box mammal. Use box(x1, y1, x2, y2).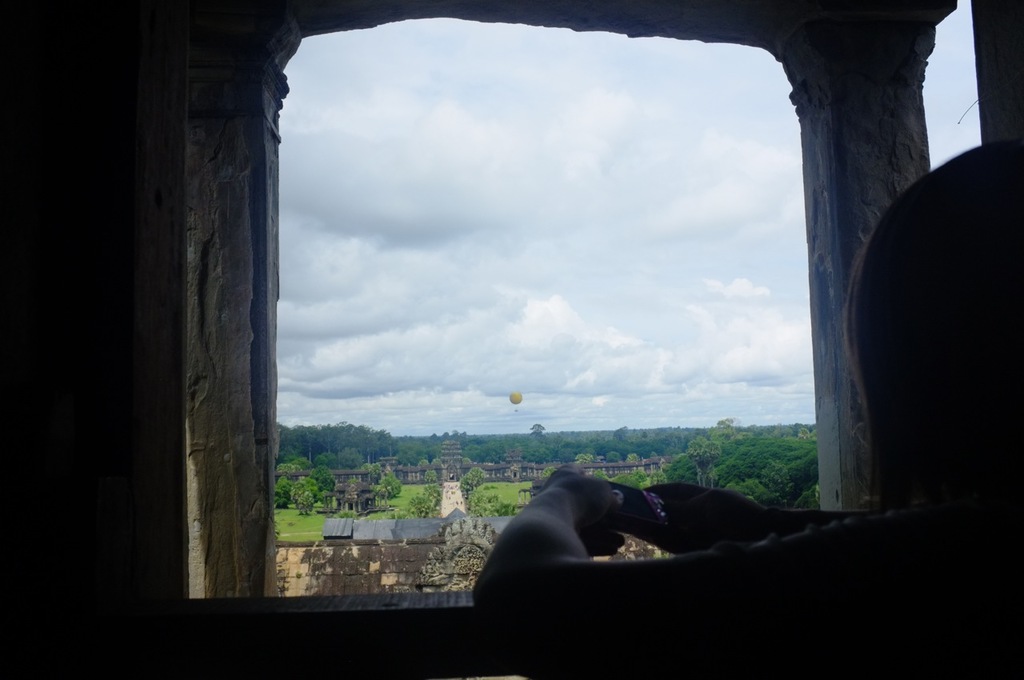
box(456, 123, 1023, 617).
